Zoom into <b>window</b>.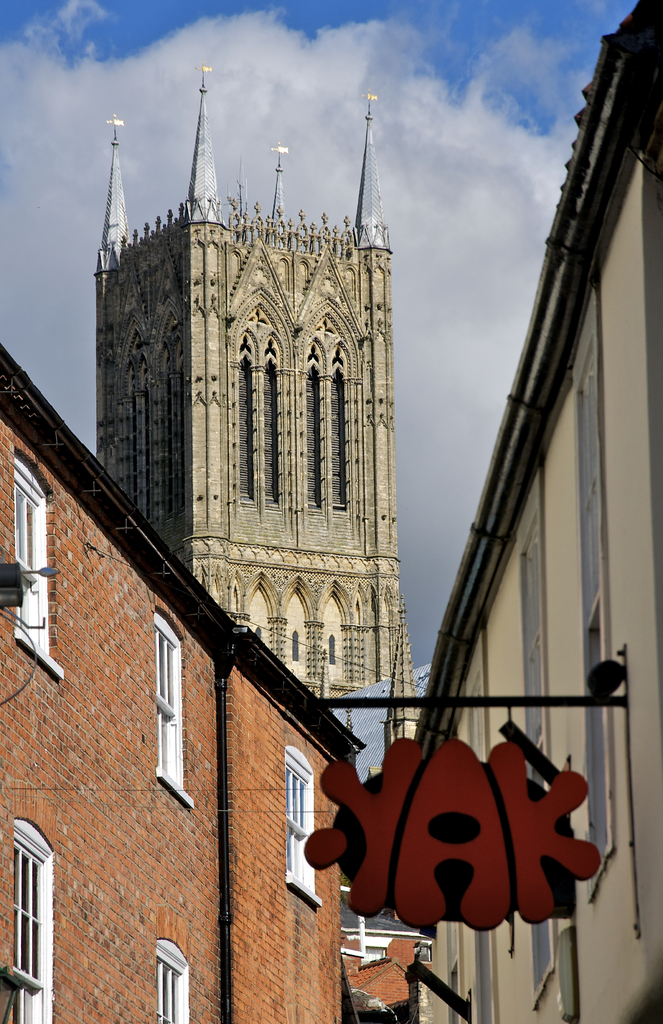
Zoom target: x1=157 y1=939 x2=190 y2=1023.
